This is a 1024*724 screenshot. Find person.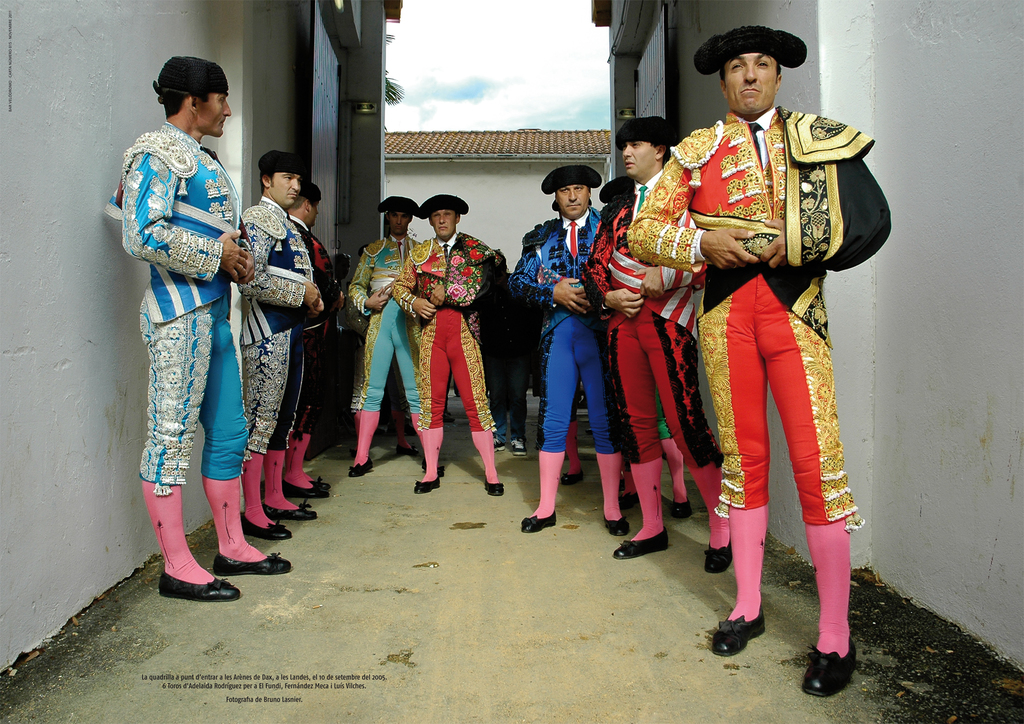
Bounding box: detection(349, 193, 444, 474).
